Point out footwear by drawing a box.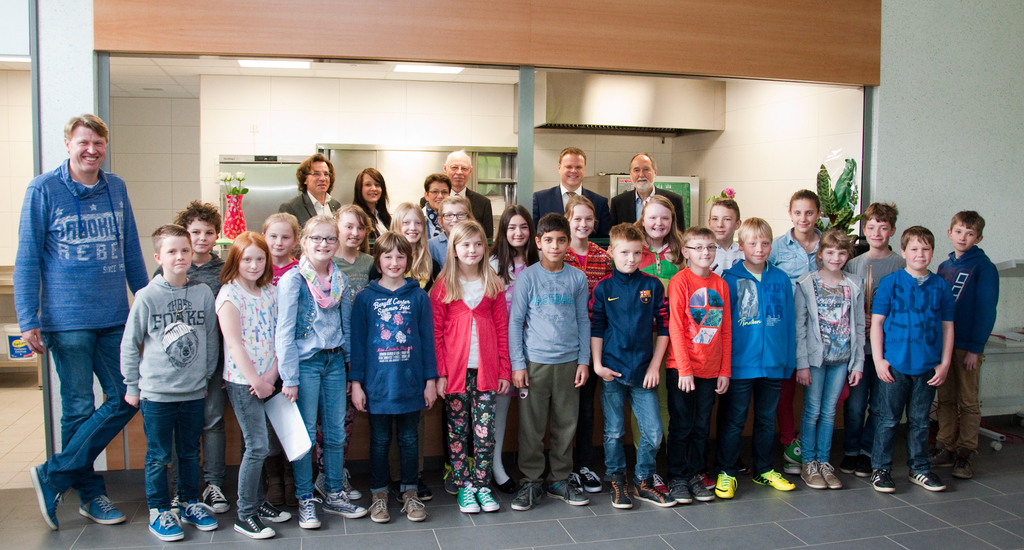
{"left": 205, "top": 485, "right": 228, "bottom": 517}.
